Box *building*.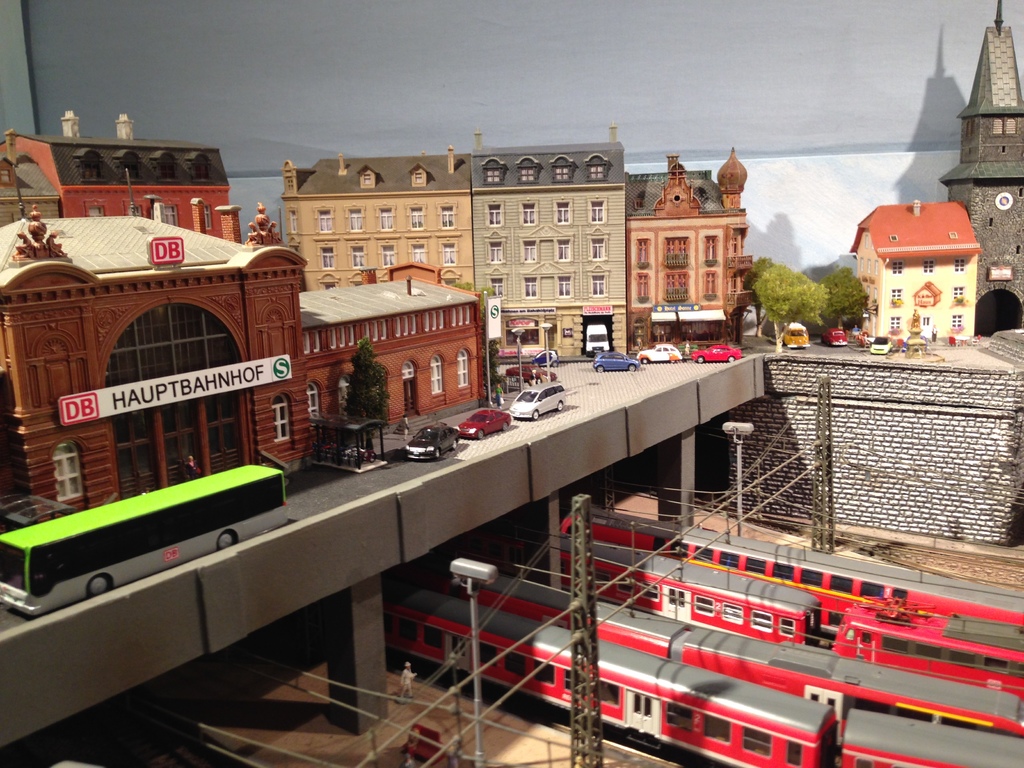
region(275, 142, 478, 331).
